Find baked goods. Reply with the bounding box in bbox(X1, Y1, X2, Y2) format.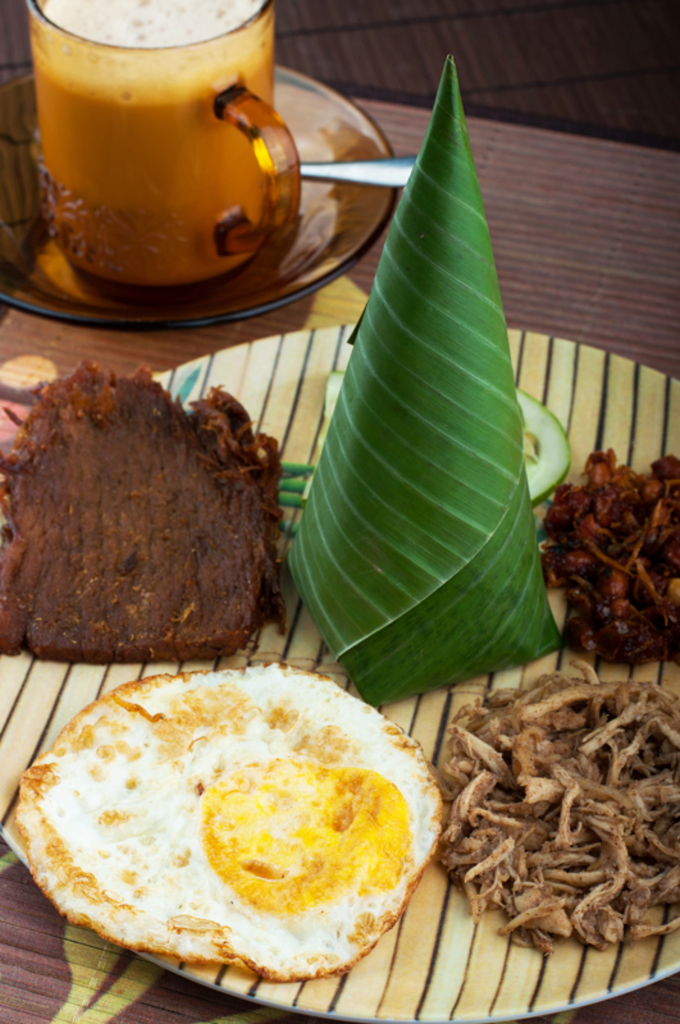
bbox(0, 351, 283, 657).
